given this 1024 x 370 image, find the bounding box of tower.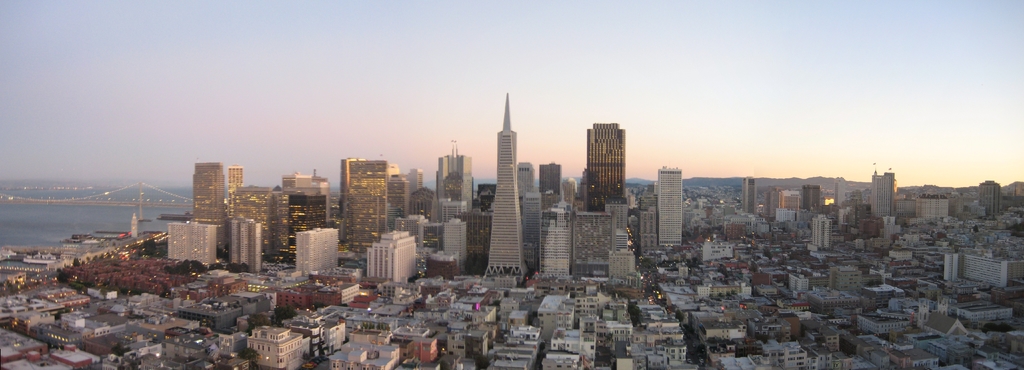
select_region(587, 120, 627, 215).
